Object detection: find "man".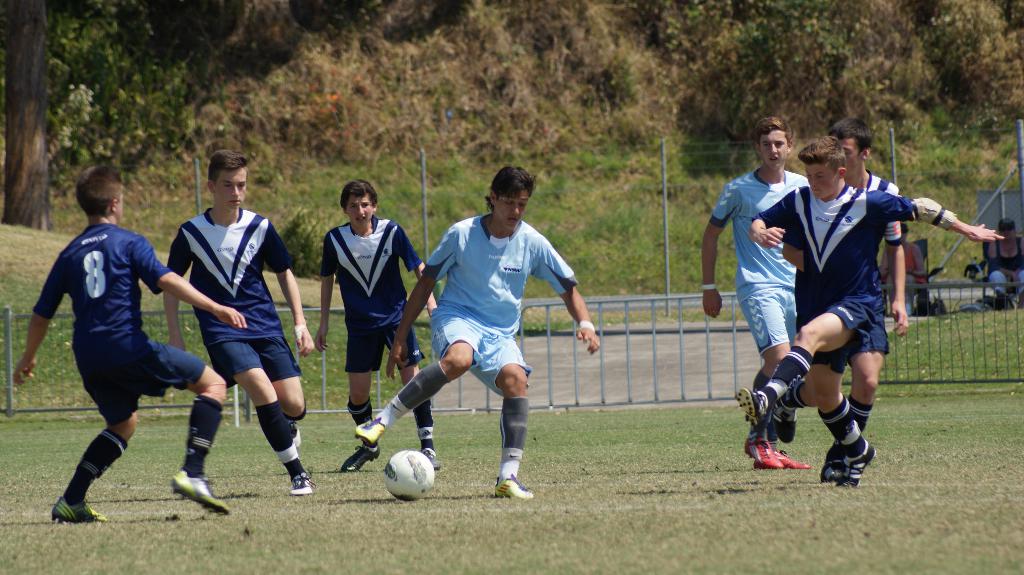
{"left": 22, "top": 176, "right": 213, "bottom": 513}.
